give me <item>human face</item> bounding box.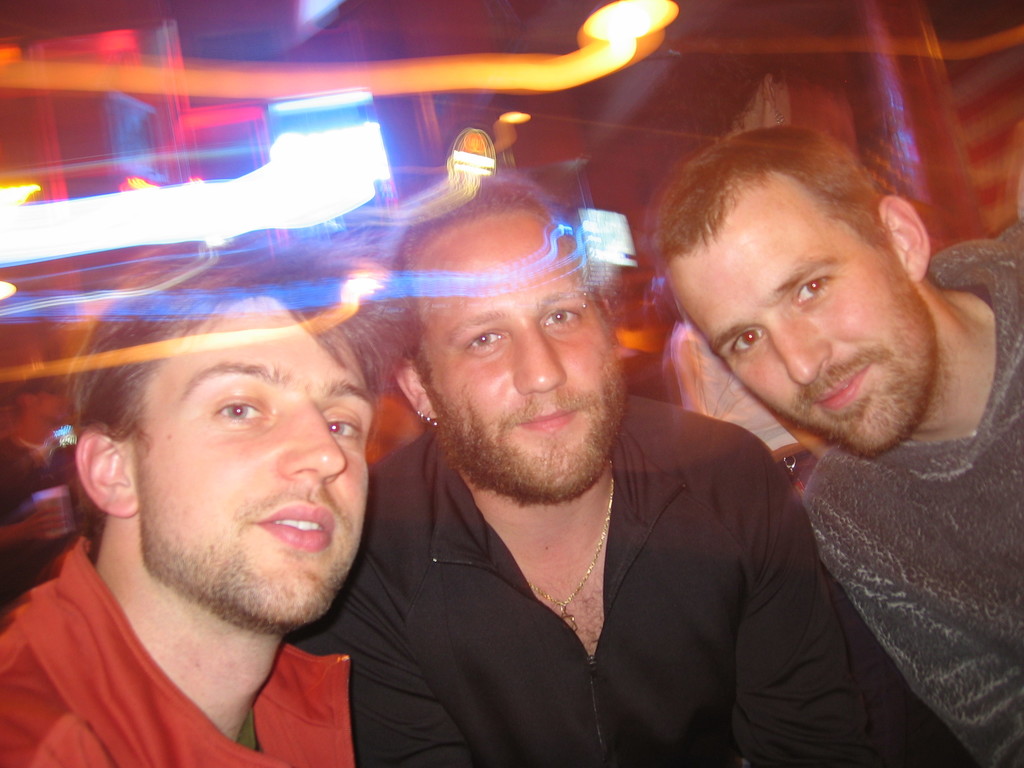
Rect(414, 207, 615, 492).
